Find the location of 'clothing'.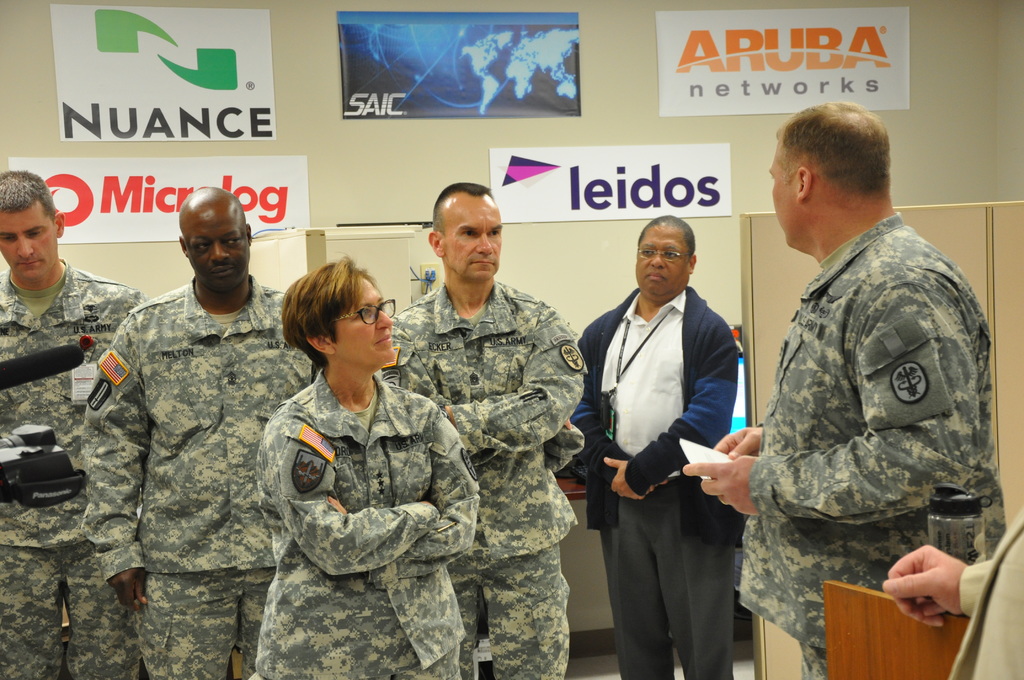
Location: <box>396,280,586,679</box>.
